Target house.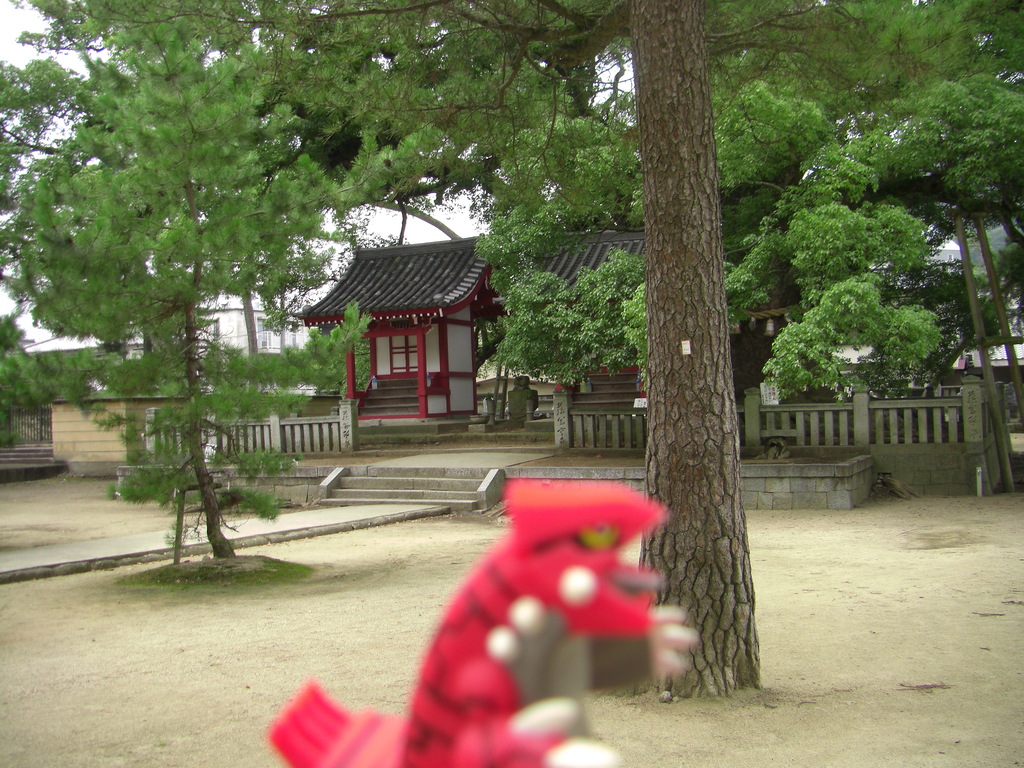
Target region: {"left": 26, "top": 292, "right": 303, "bottom": 351}.
